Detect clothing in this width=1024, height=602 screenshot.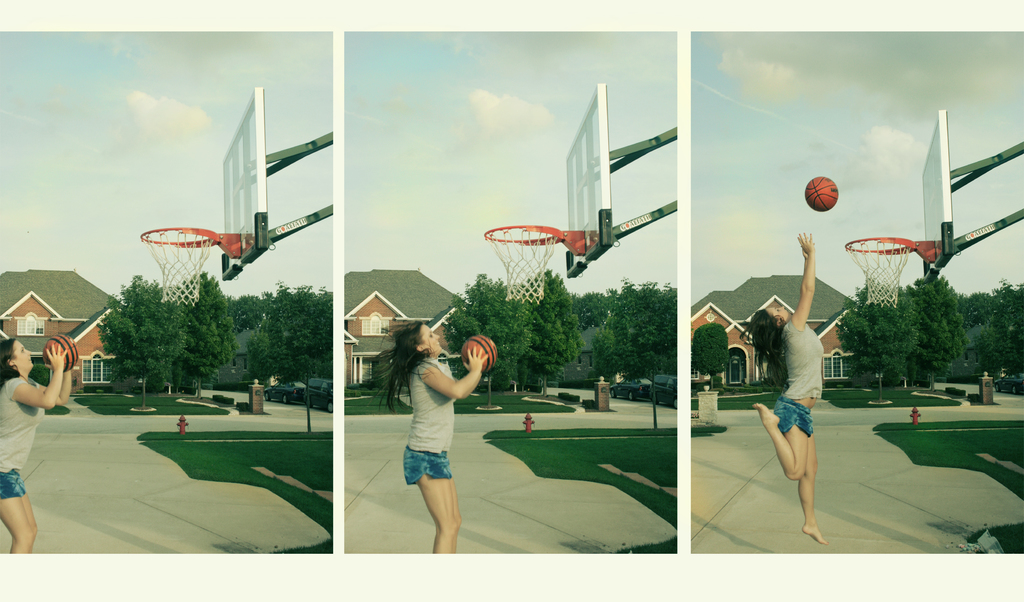
Detection: 401/357/455/487.
